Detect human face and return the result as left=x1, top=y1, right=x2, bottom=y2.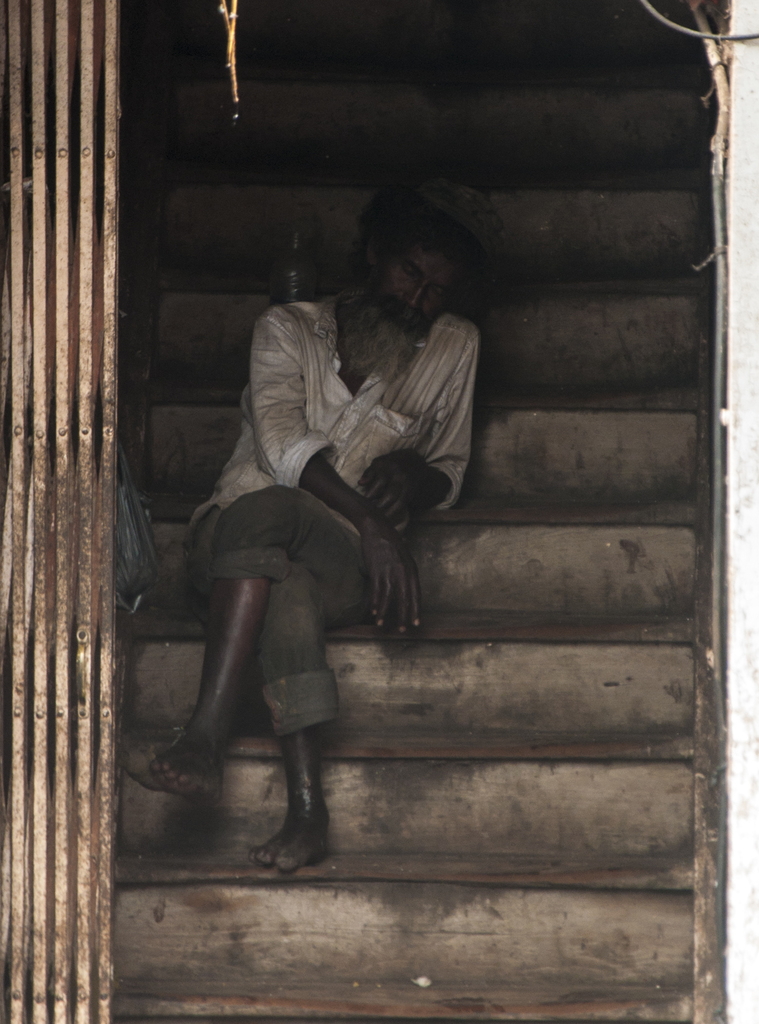
left=382, top=243, right=456, bottom=327.
